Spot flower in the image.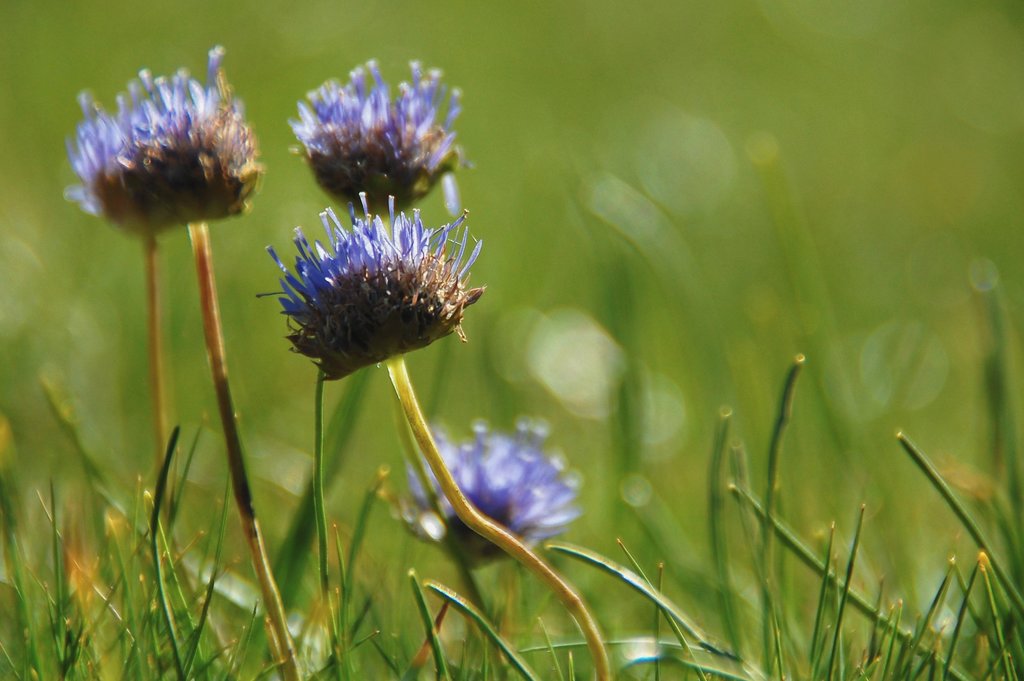
flower found at pyautogui.locateOnScreen(287, 58, 467, 217).
